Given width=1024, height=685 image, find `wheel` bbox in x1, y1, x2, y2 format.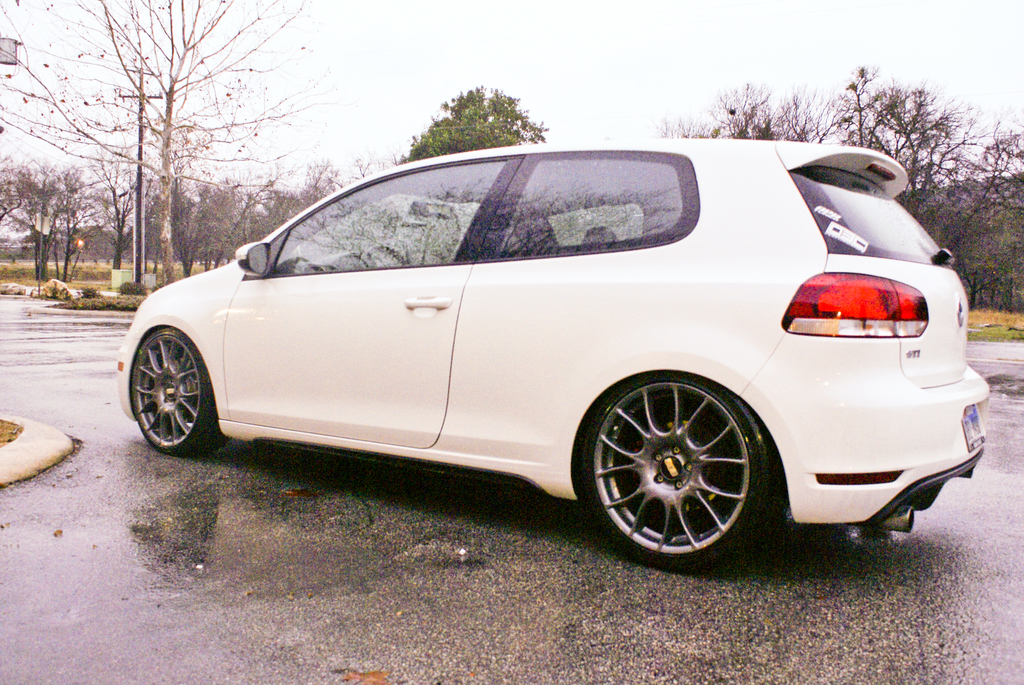
581, 364, 771, 563.
